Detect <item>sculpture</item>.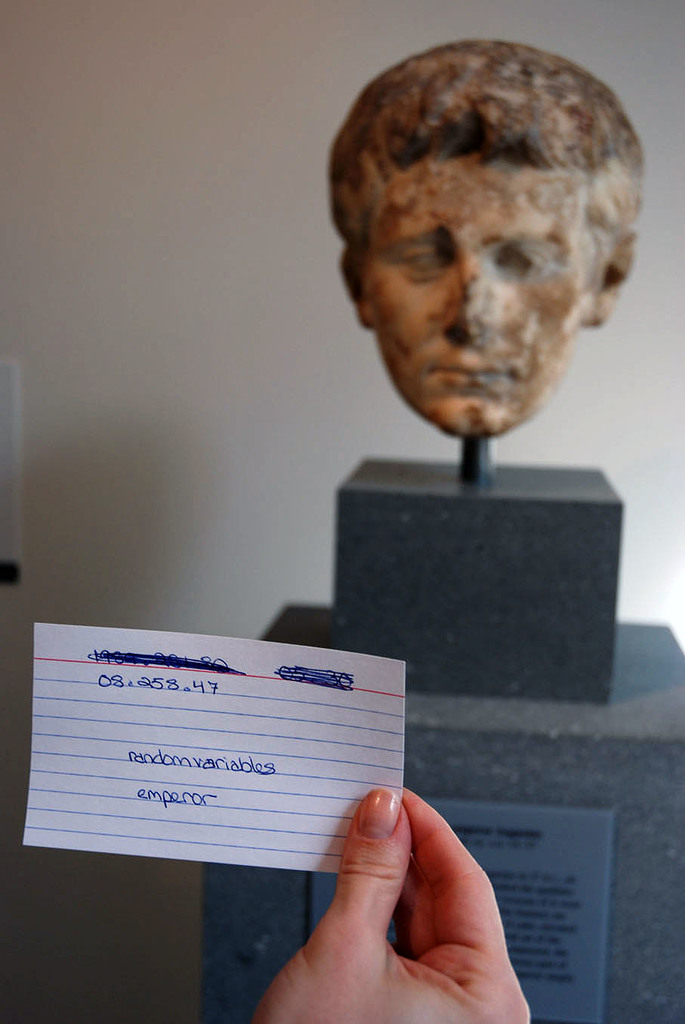
Detected at (331,30,670,489).
